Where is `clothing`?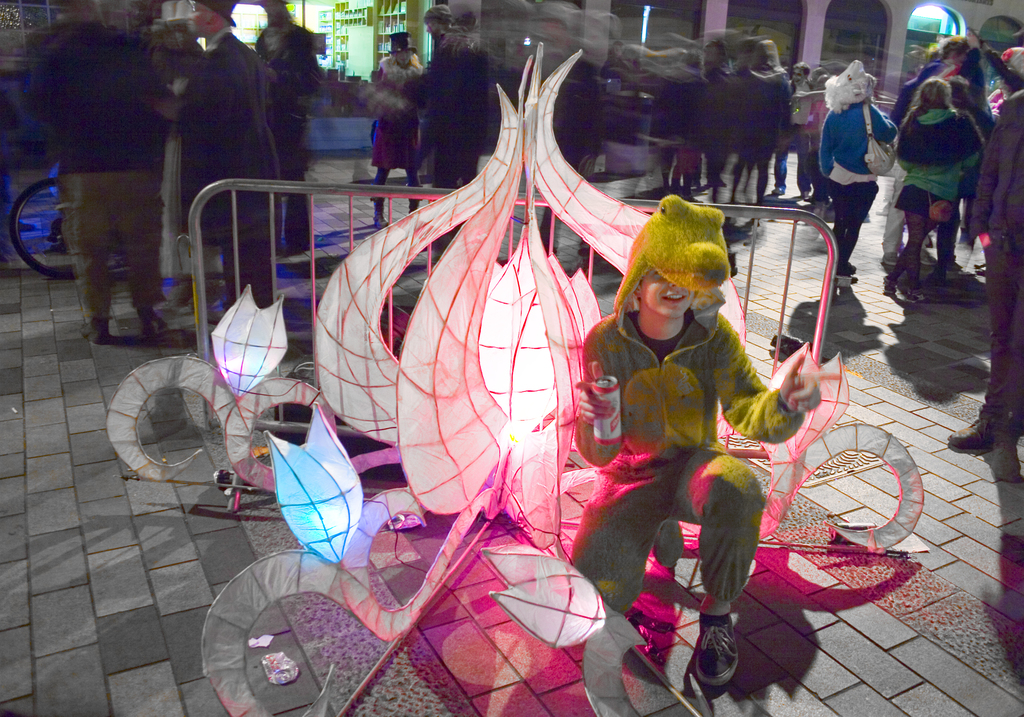
left=813, top=102, right=889, bottom=264.
